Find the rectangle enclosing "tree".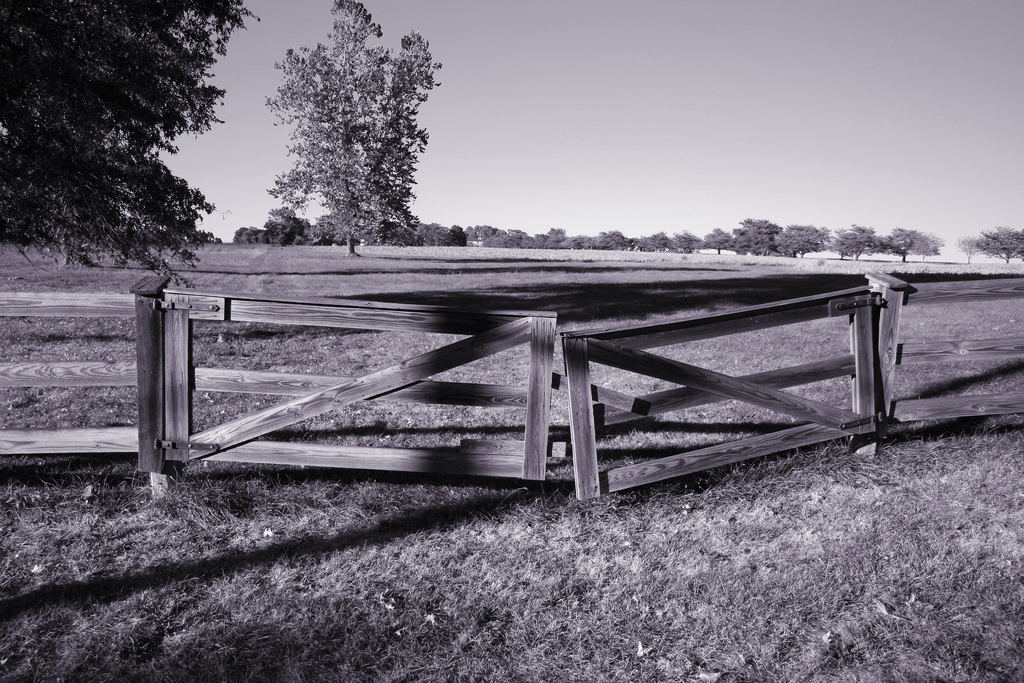
<bbox>831, 222, 881, 261</bbox>.
